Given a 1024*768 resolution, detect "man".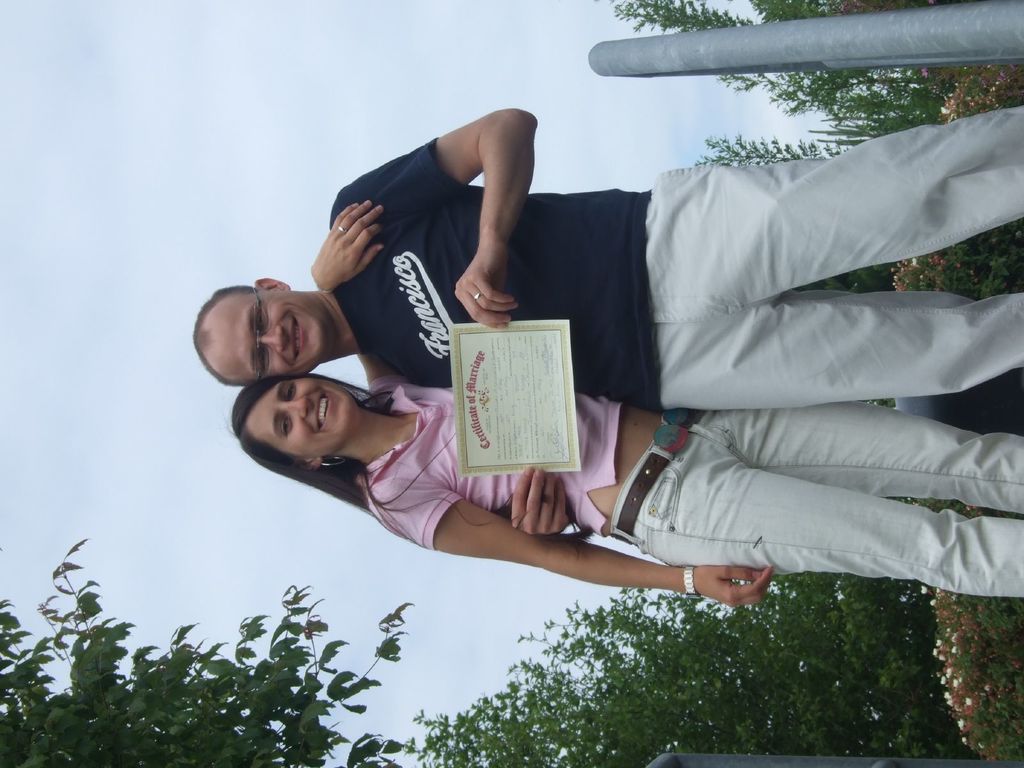
box(182, 83, 1014, 666).
